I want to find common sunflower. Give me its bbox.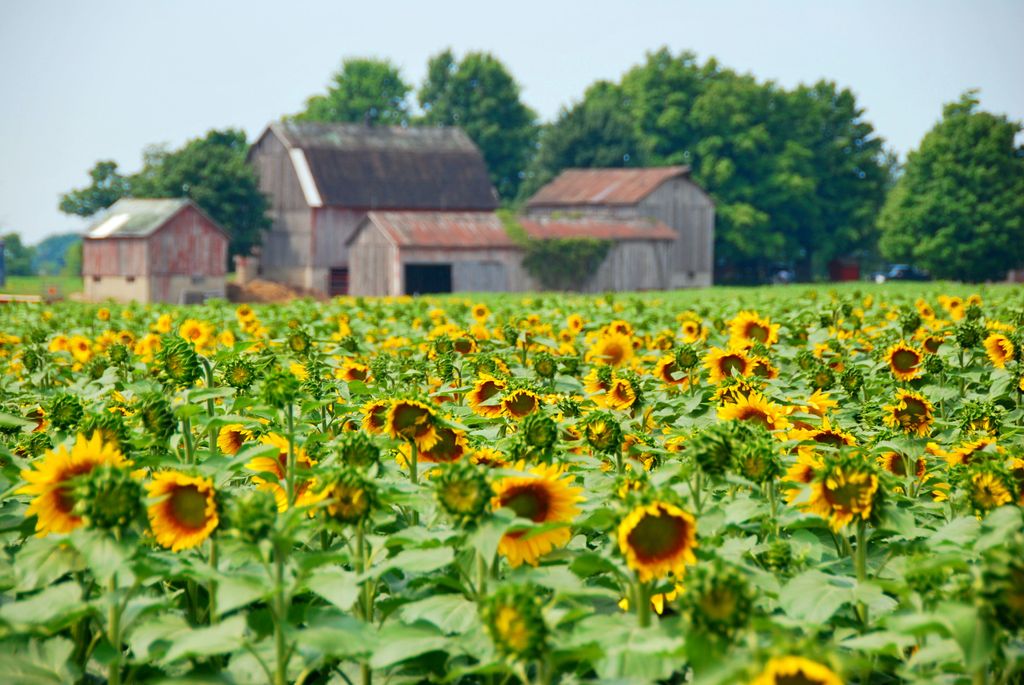
locate(712, 353, 750, 387).
